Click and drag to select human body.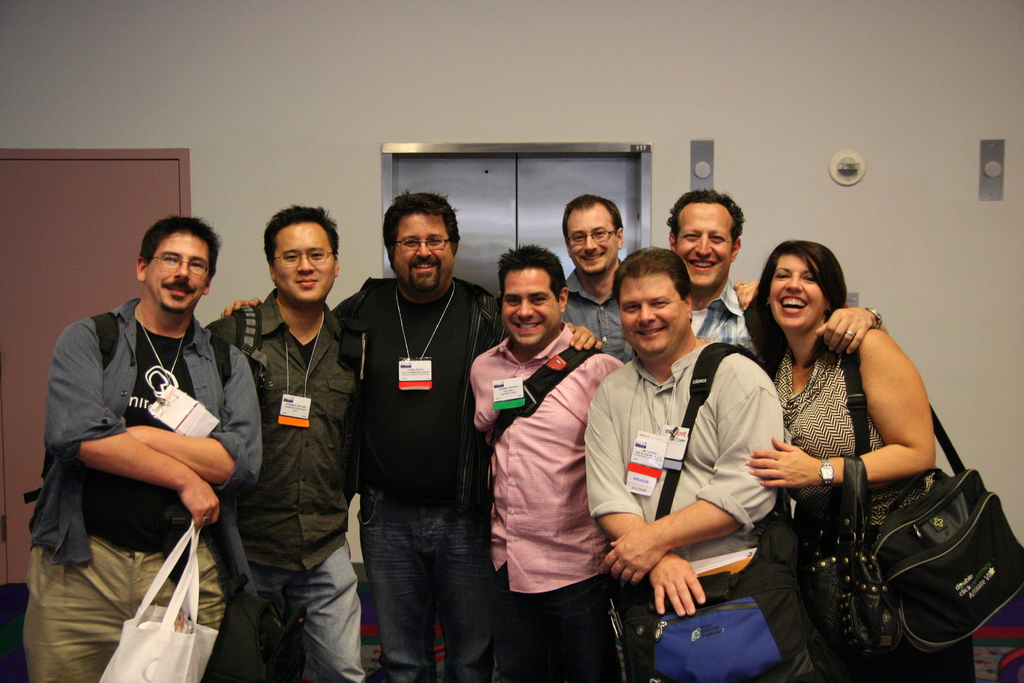
Selection: bbox=[750, 315, 986, 682].
